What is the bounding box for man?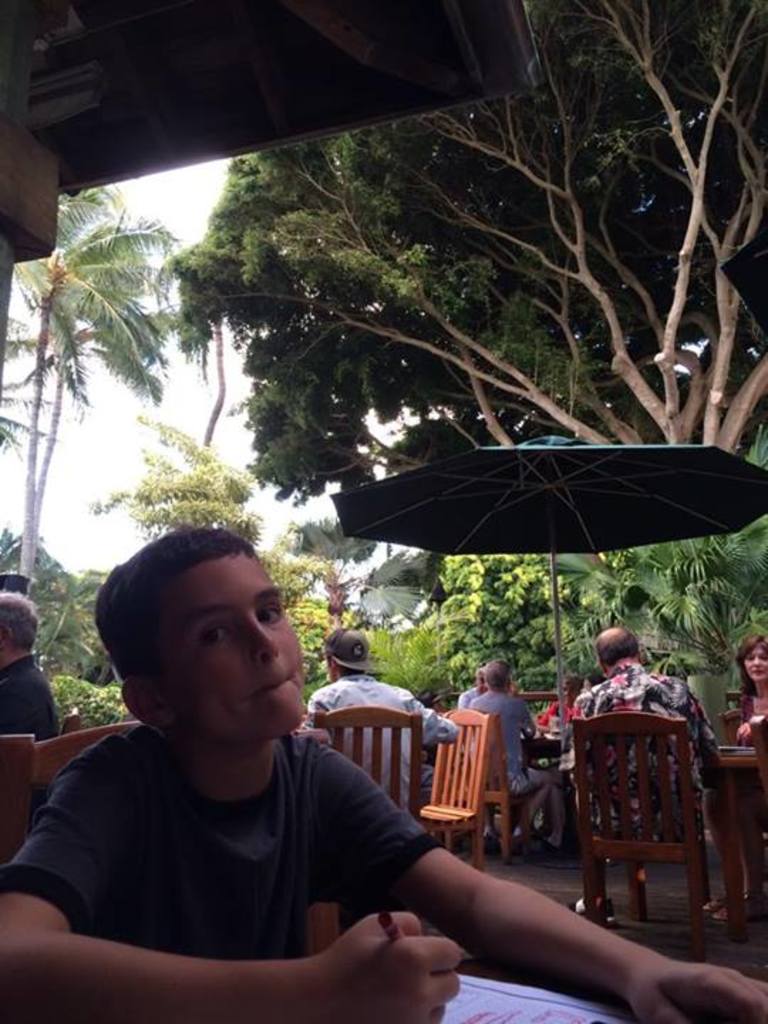
[299, 631, 464, 825].
